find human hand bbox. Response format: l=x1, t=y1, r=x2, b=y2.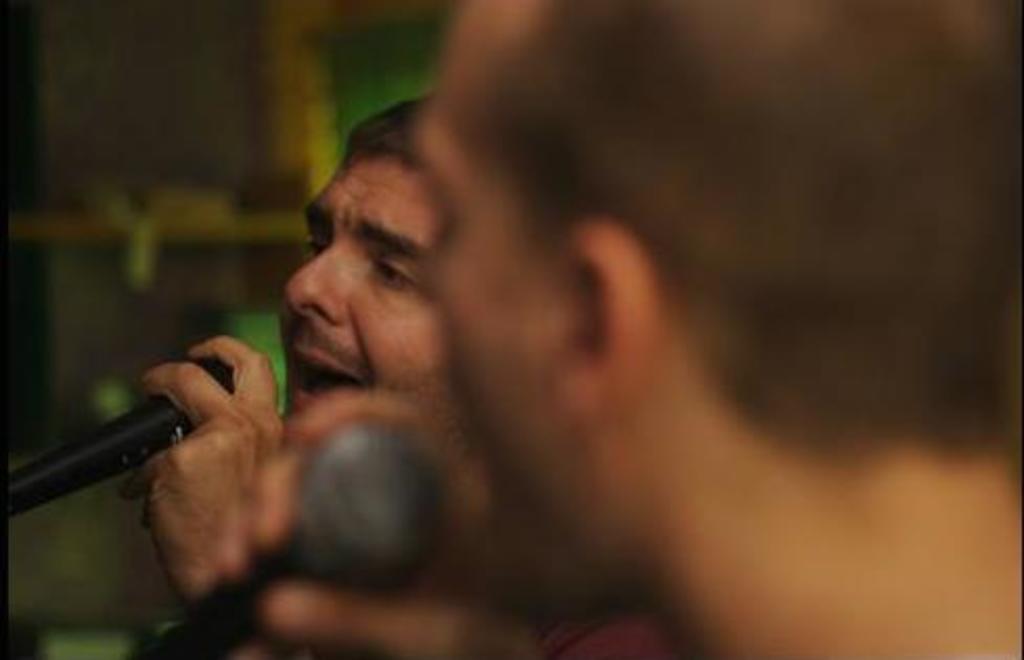
l=25, t=342, r=325, b=595.
